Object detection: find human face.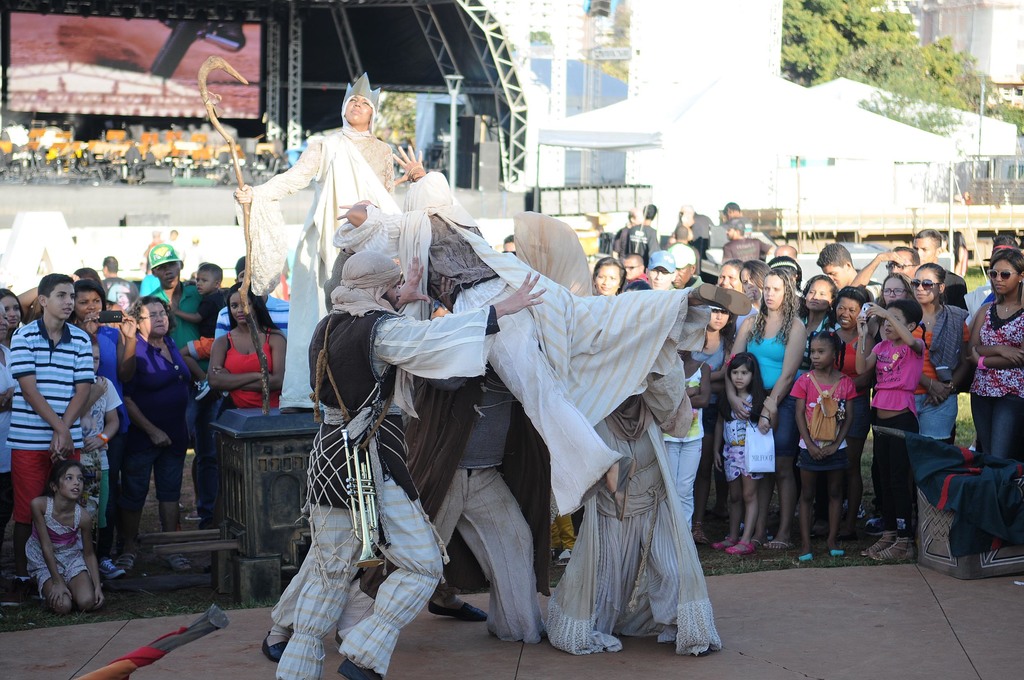
991:258:1019:293.
